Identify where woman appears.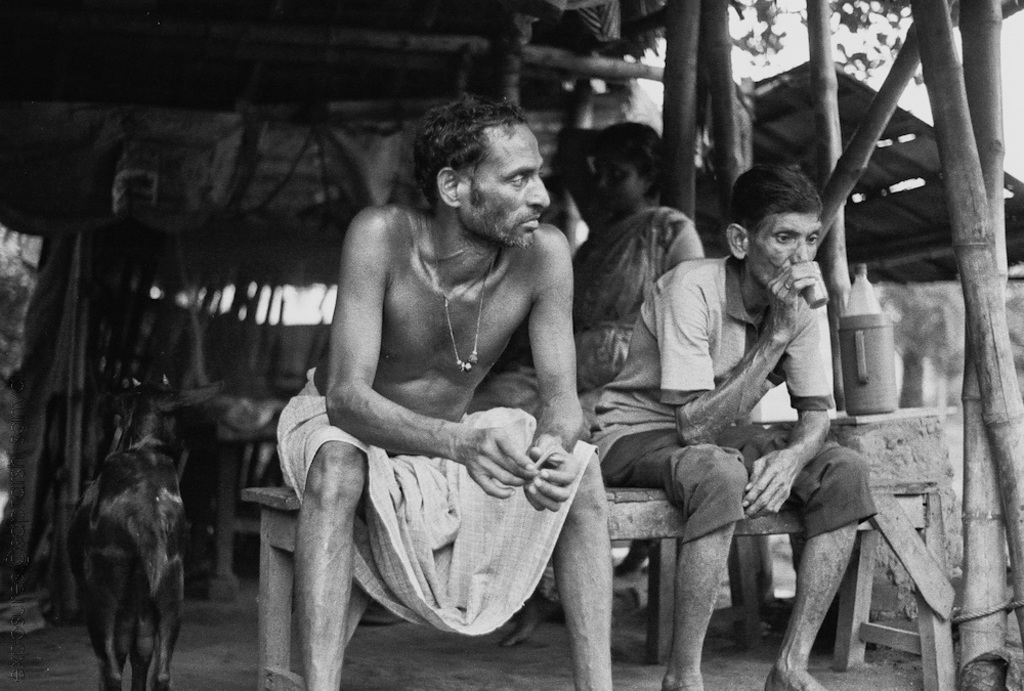
Appears at x1=255, y1=85, x2=614, y2=664.
